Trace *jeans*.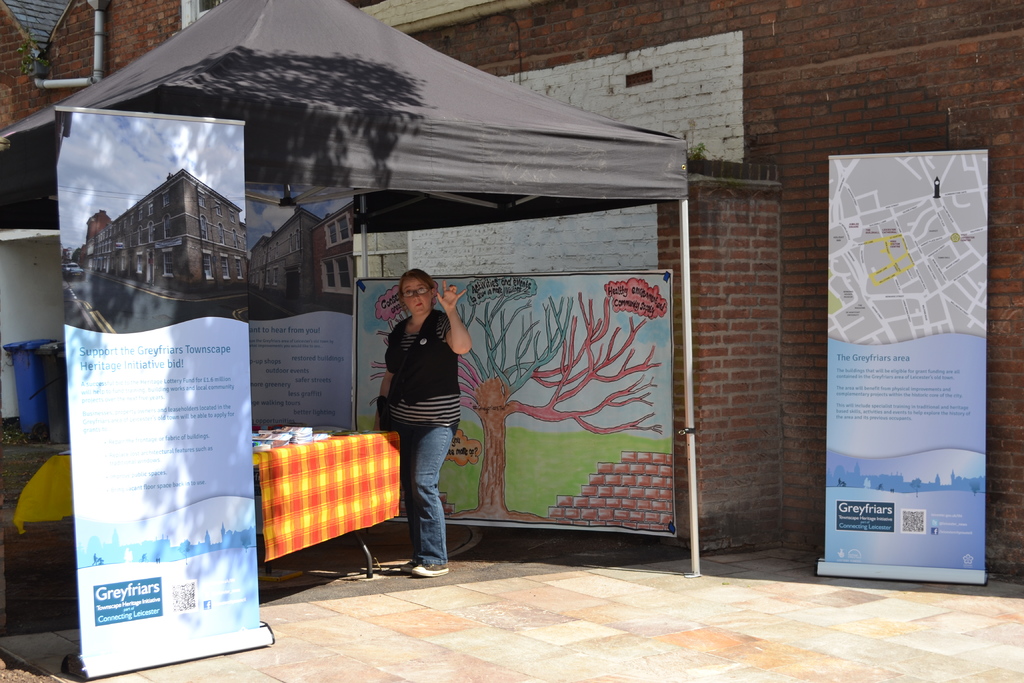
Traced to 400,422,458,565.
